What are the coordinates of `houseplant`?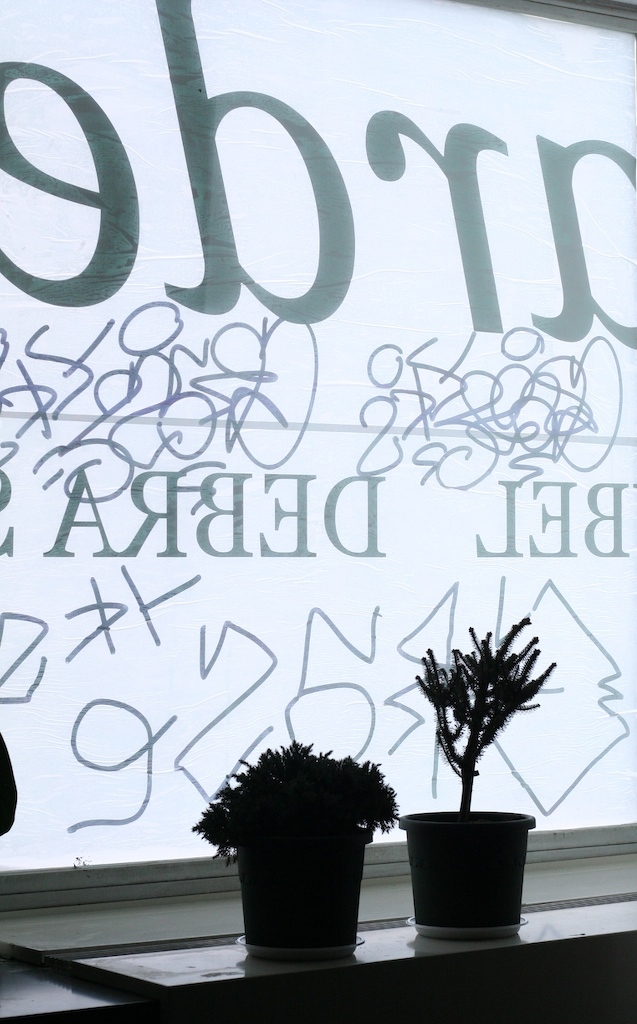
[left=190, top=735, right=397, bottom=959].
